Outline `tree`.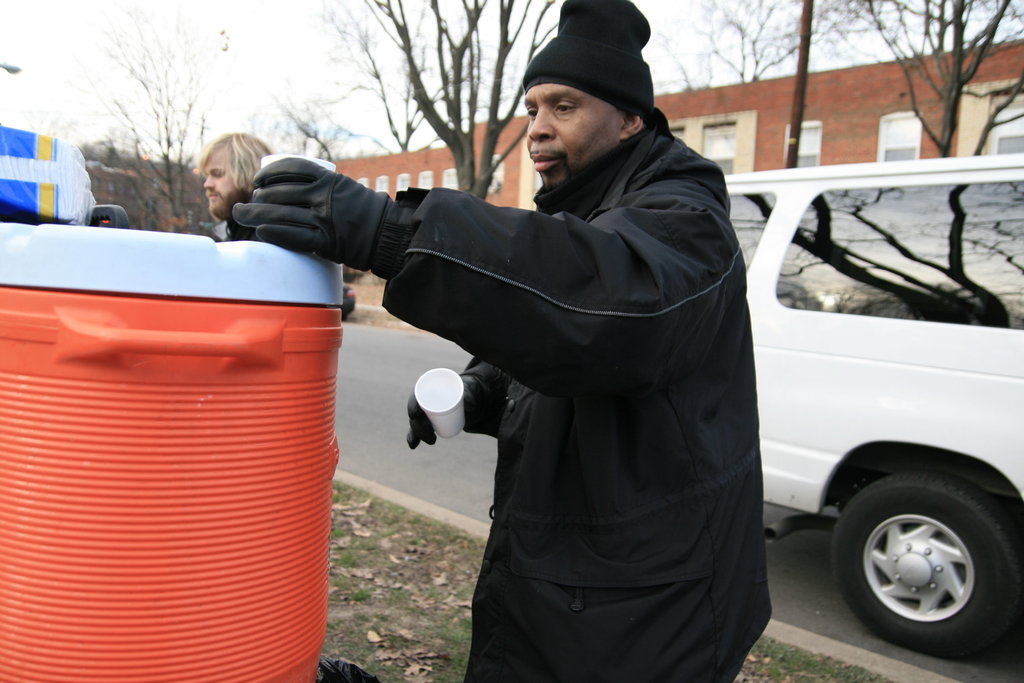
Outline: select_region(853, 15, 1011, 160).
